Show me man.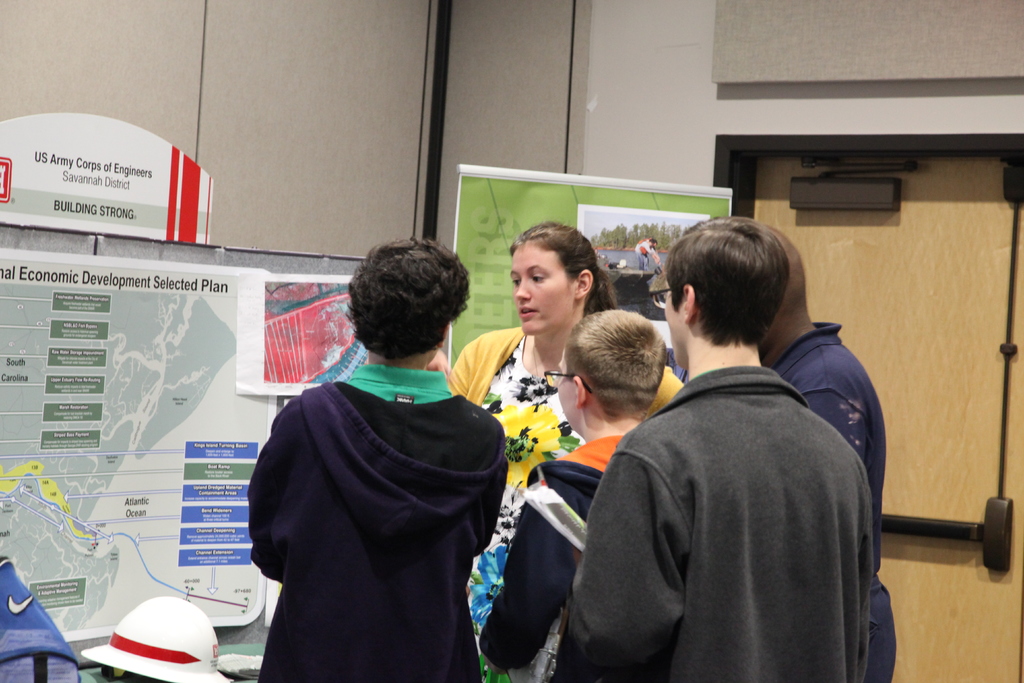
man is here: locate(760, 220, 902, 682).
